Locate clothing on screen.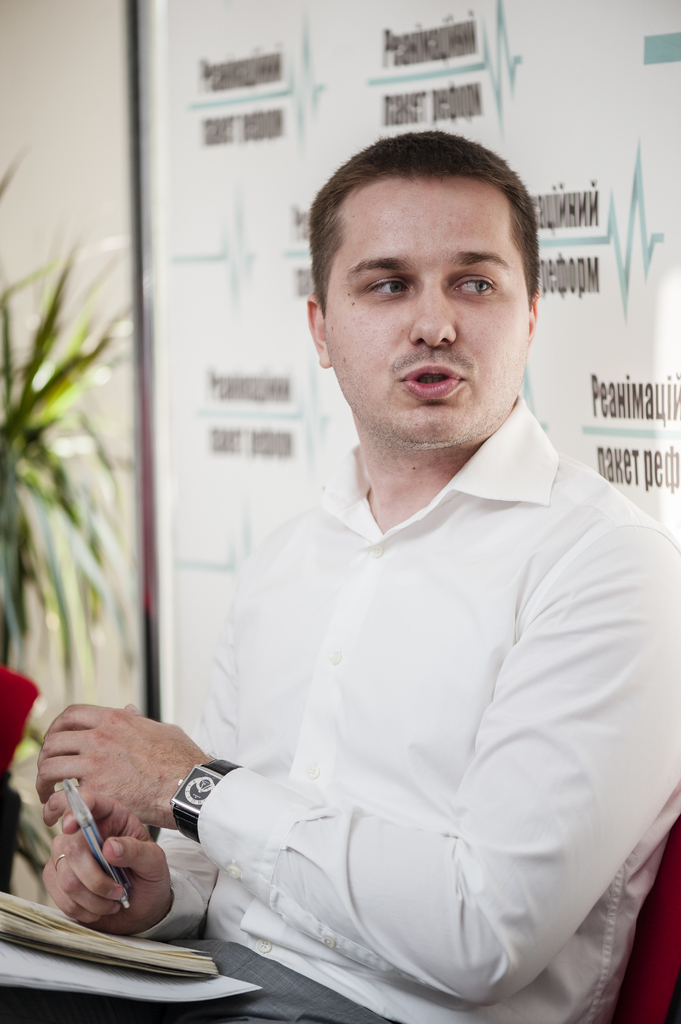
On screen at (108, 331, 635, 1016).
